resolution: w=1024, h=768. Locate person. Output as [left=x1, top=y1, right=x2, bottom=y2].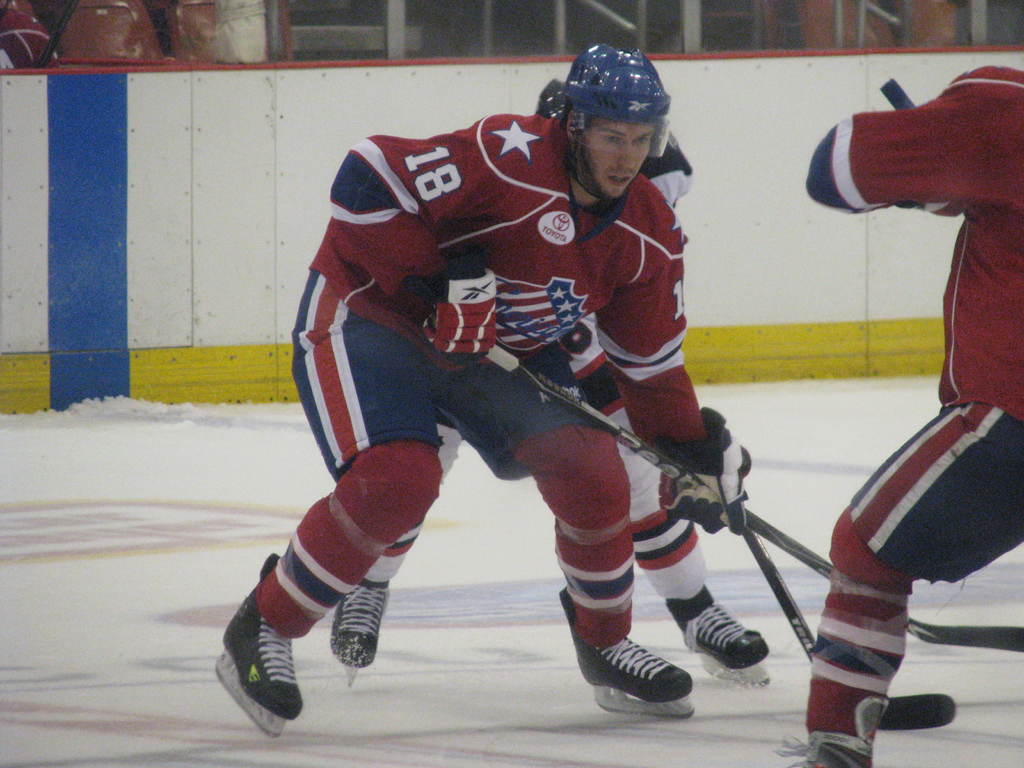
[left=324, top=63, right=768, bottom=699].
